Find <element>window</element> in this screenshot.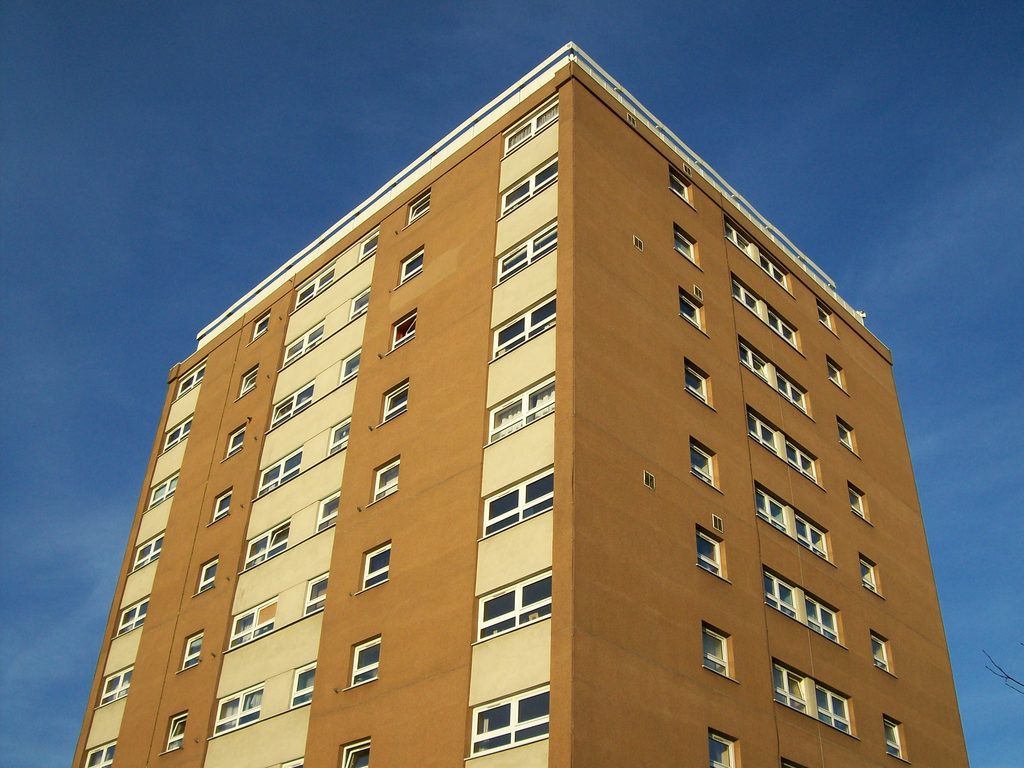
The bounding box for <element>window</element> is <box>291,657,318,709</box>.
